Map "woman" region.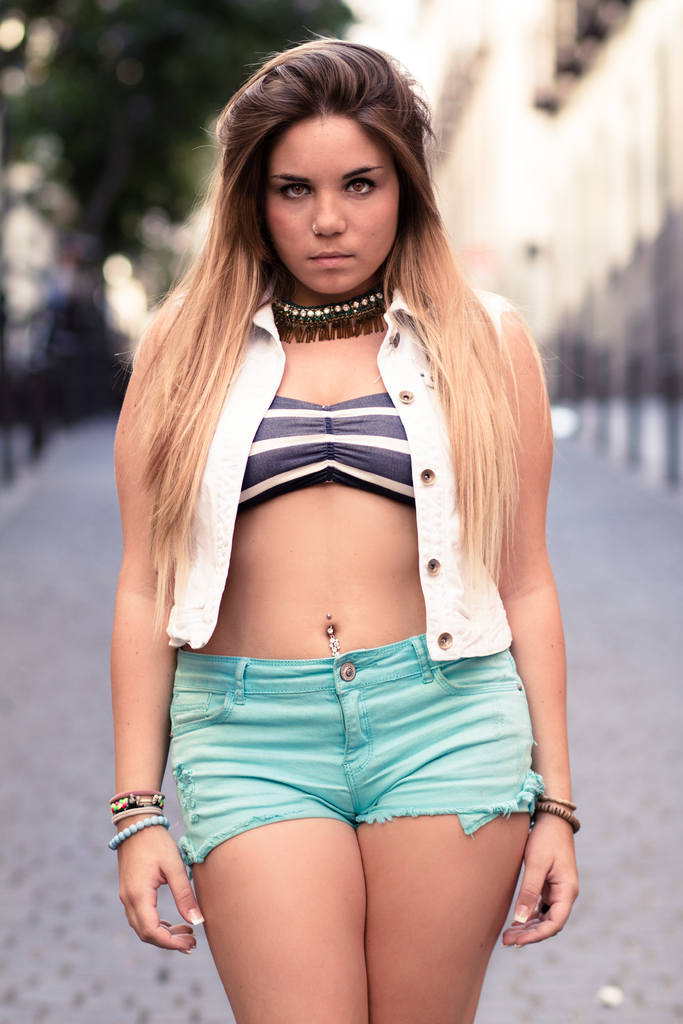
Mapped to left=110, top=34, right=579, bottom=1023.
